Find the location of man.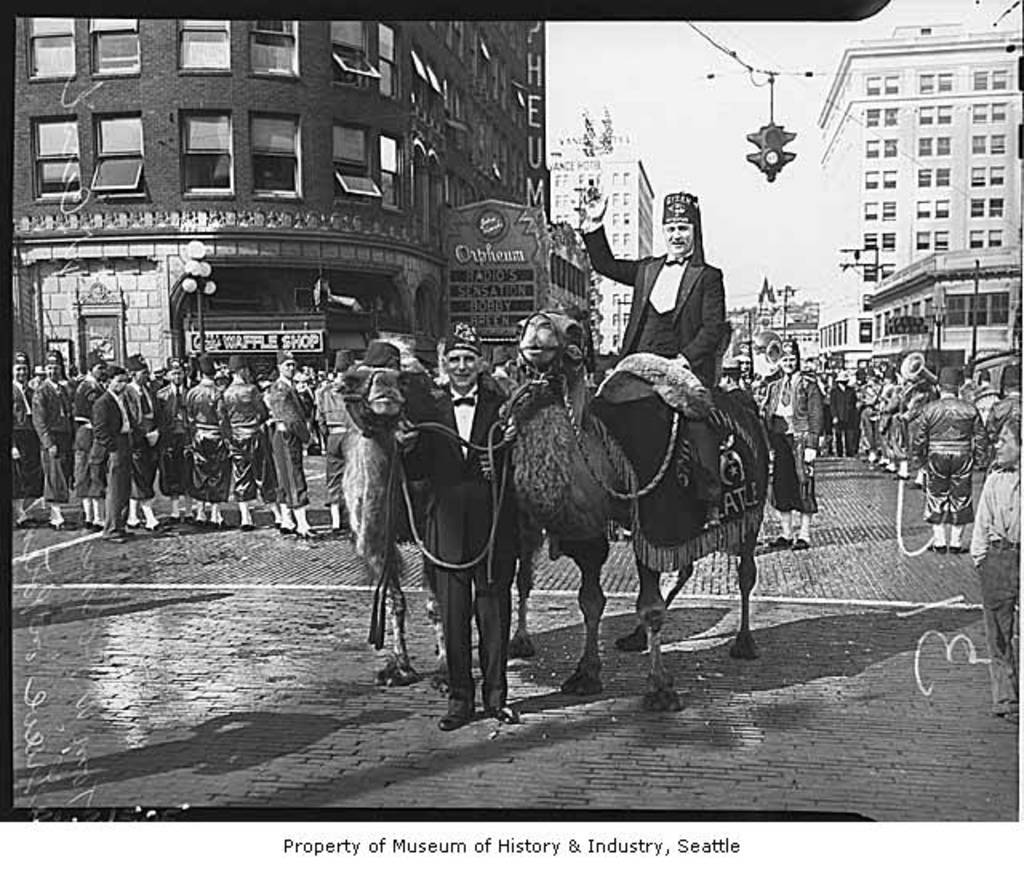
Location: BBox(309, 353, 365, 525).
